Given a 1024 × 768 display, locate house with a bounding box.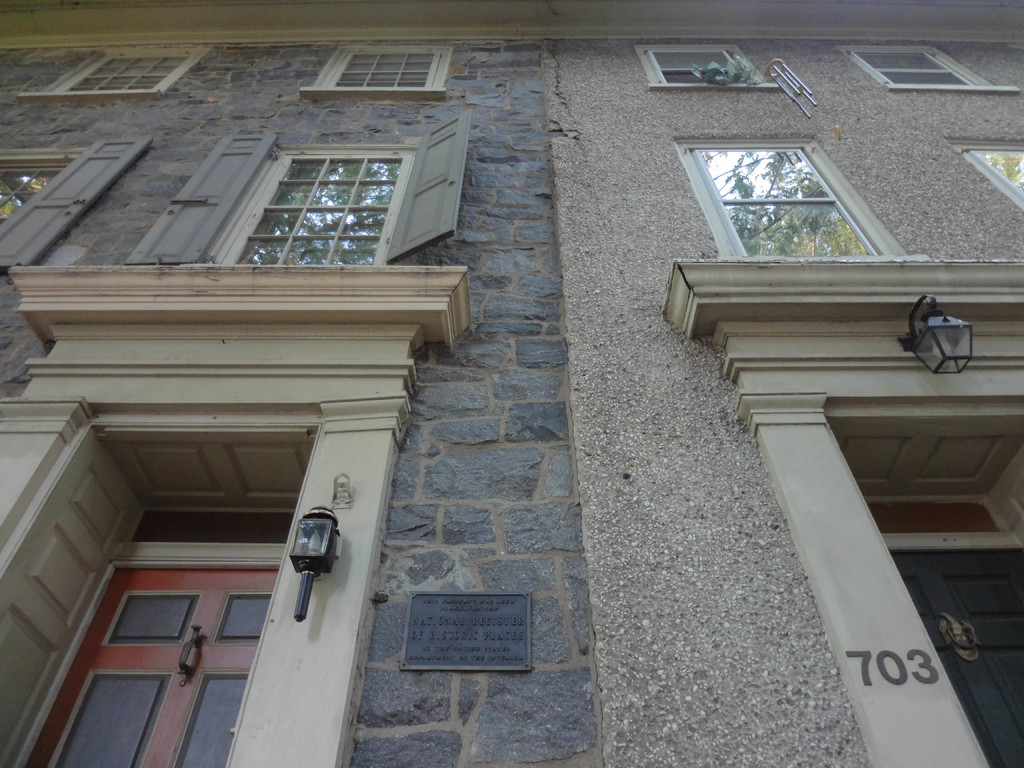
Located: bbox=(19, 14, 1004, 719).
